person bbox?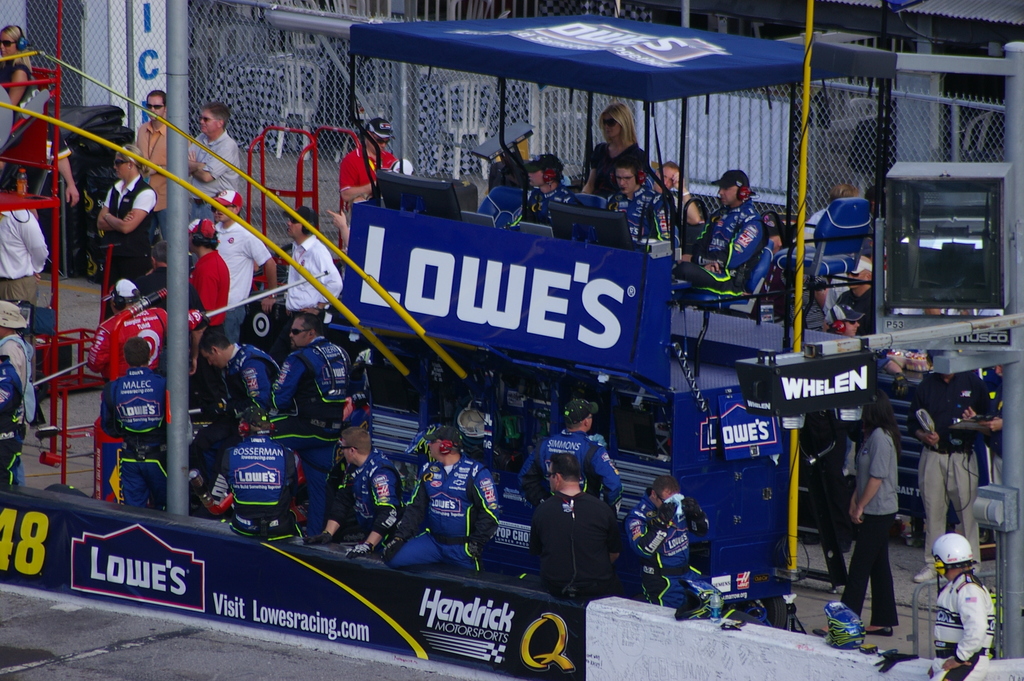
<box>205,211,263,363</box>
